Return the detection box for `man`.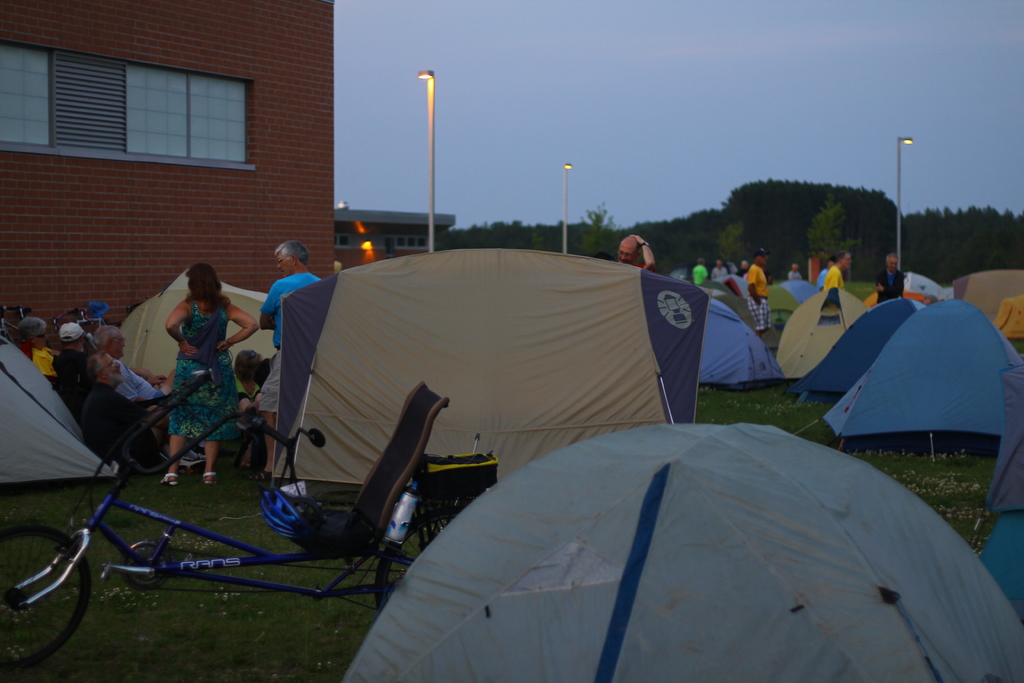
bbox=(874, 253, 903, 303).
